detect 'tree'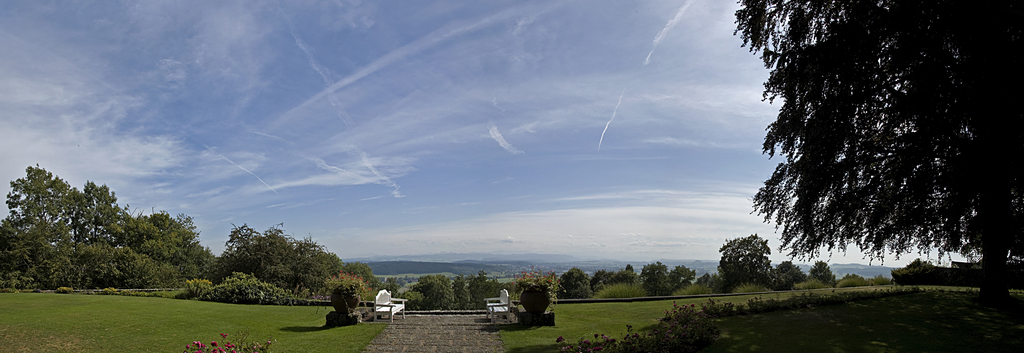
<bbox>757, 2, 998, 295</bbox>
